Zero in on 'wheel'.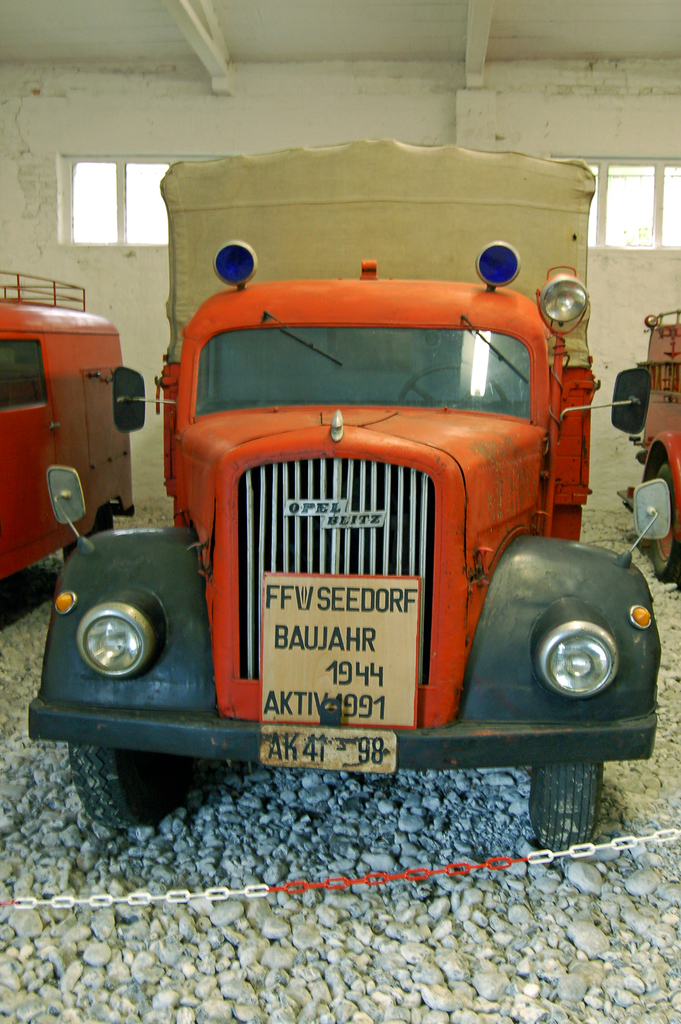
Zeroed in: <region>652, 462, 680, 582</region>.
